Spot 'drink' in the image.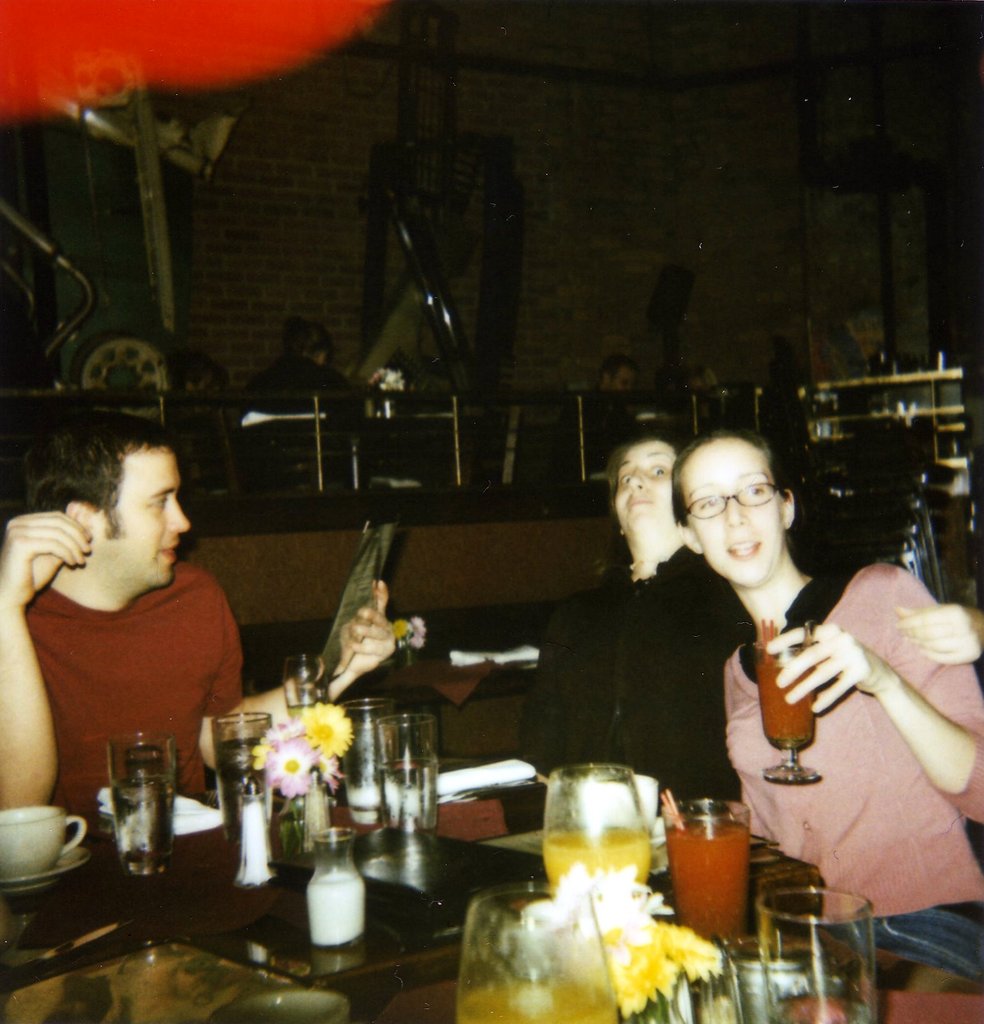
'drink' found at select_region(669, 821, 745, 952).
